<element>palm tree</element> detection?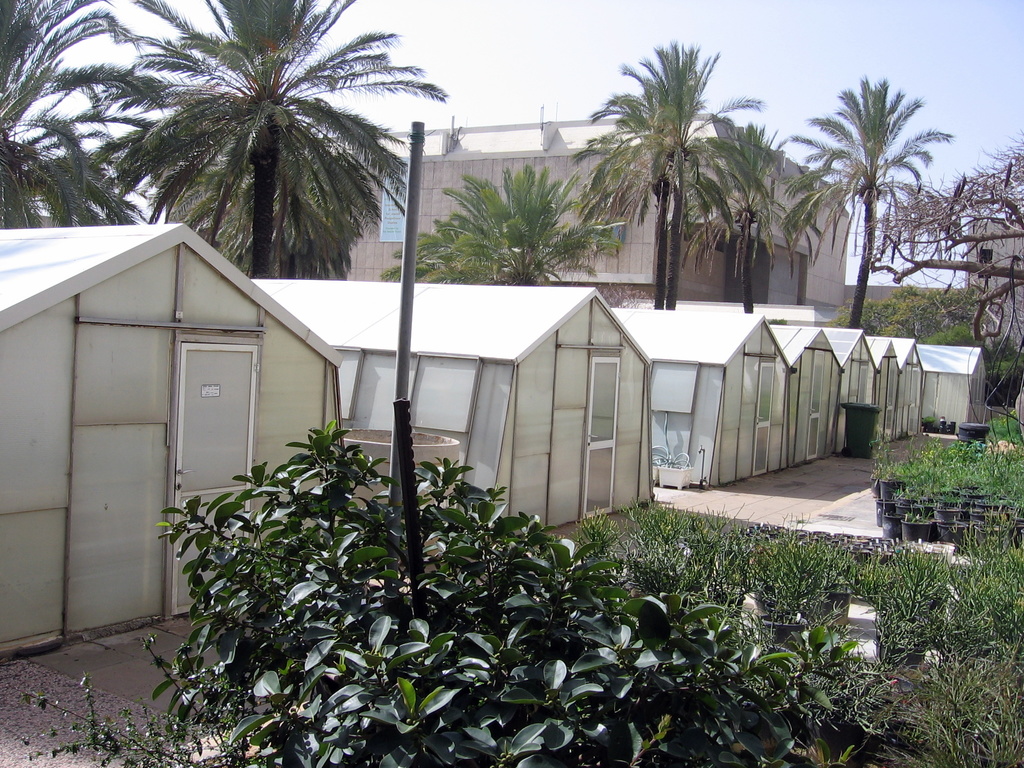
l=775, t=73, r=897, b=306
